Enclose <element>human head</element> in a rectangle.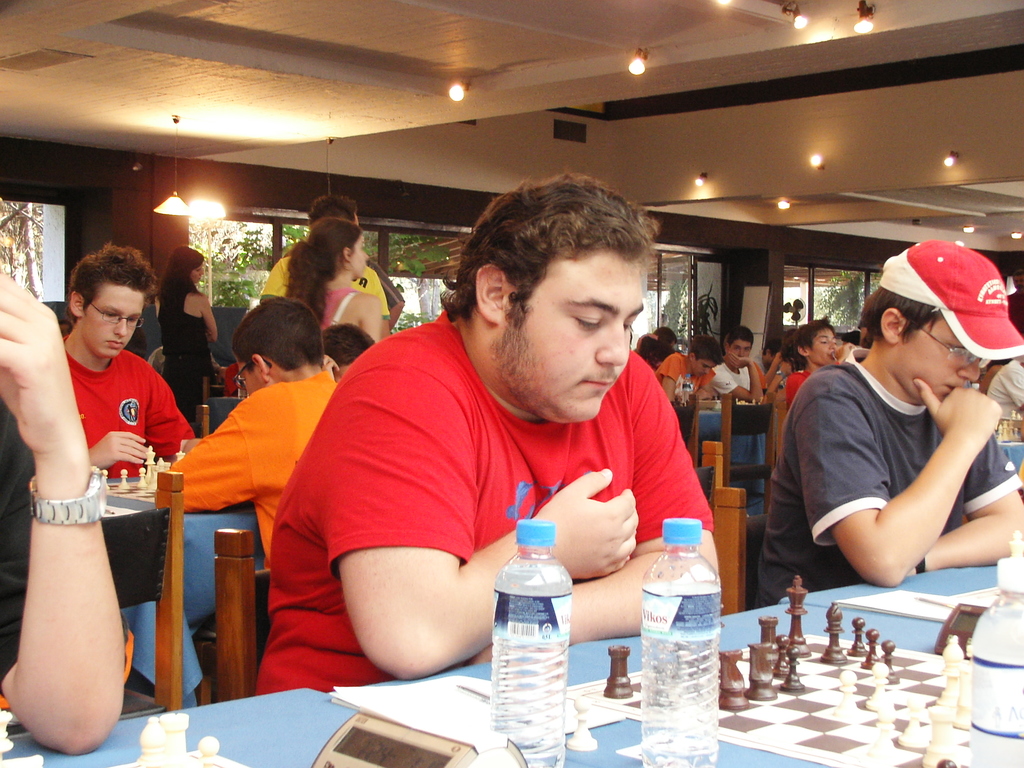
x1=762, y1=337, x2=782, y2=364.
